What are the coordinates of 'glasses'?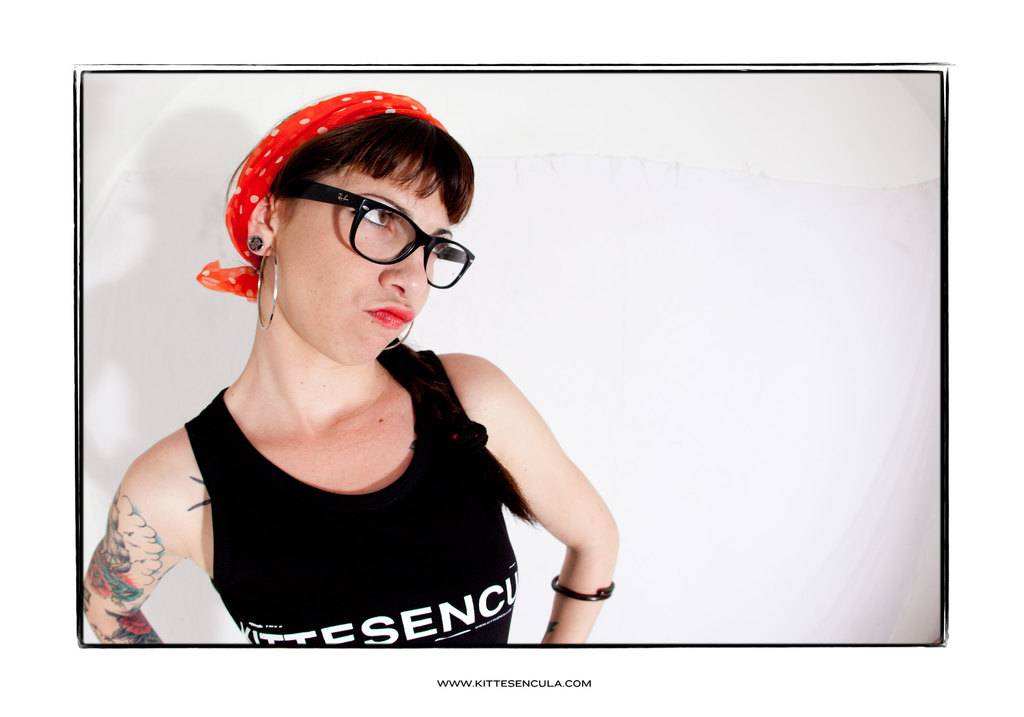
[x1=245, y1=183, x2=466, y2=287].
